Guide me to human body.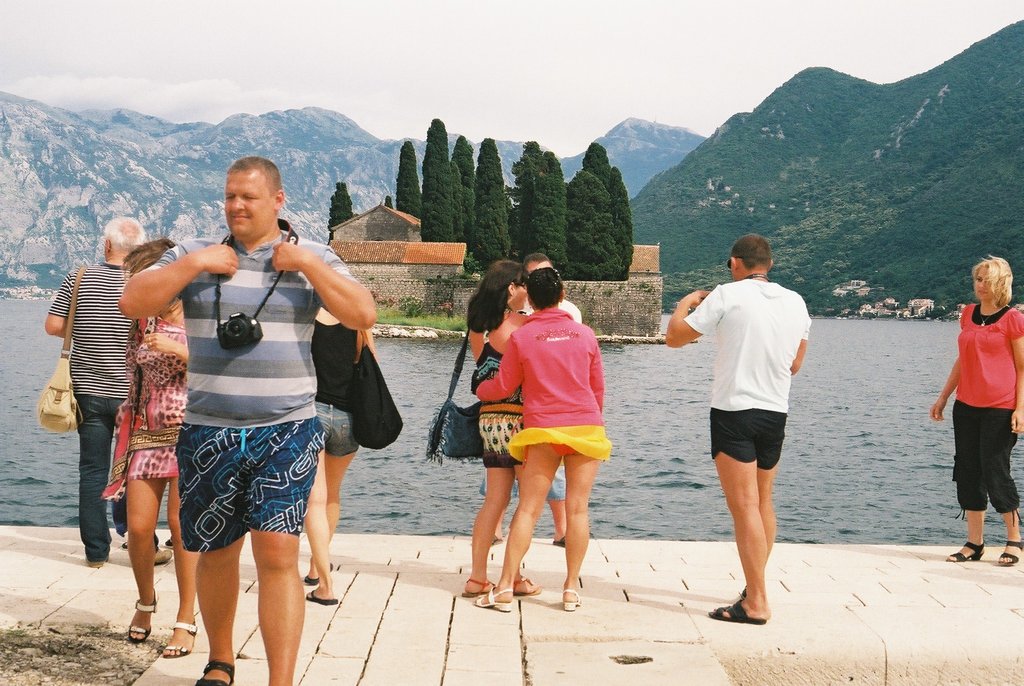
Guidance: 672, 263, 823, 622.
